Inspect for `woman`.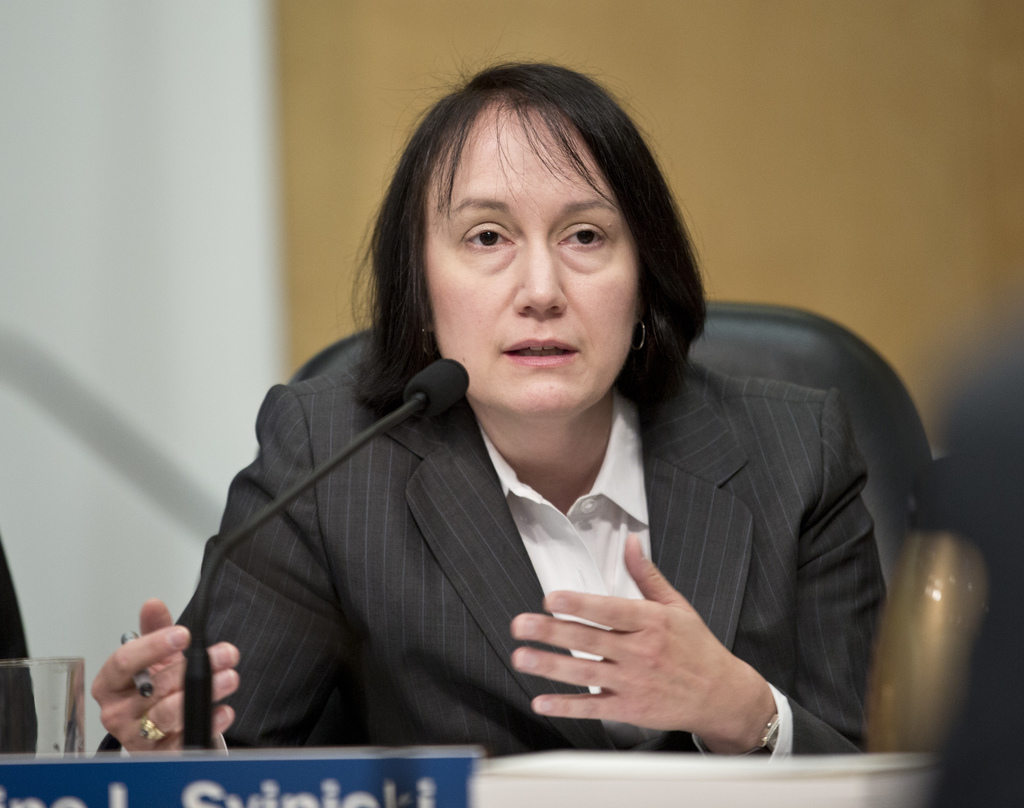
Inspection: {"x1": 61, "y1": 50, "x2": 948, "y2": 773}.
